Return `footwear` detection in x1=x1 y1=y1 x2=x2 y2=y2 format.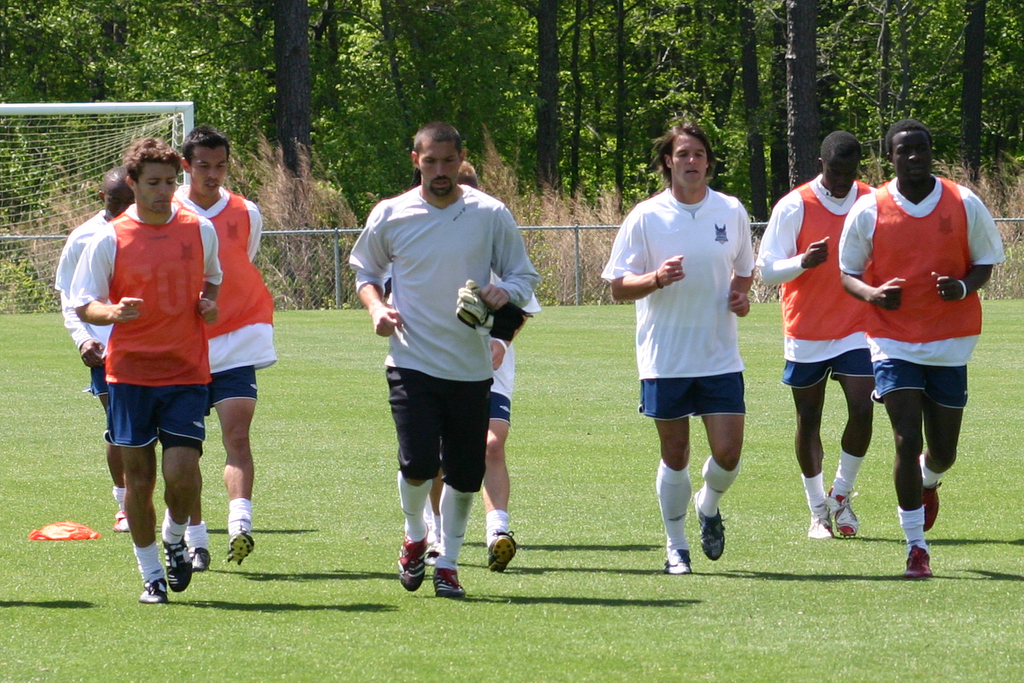
x1=162 y1=537 x2=192 y2=594.
